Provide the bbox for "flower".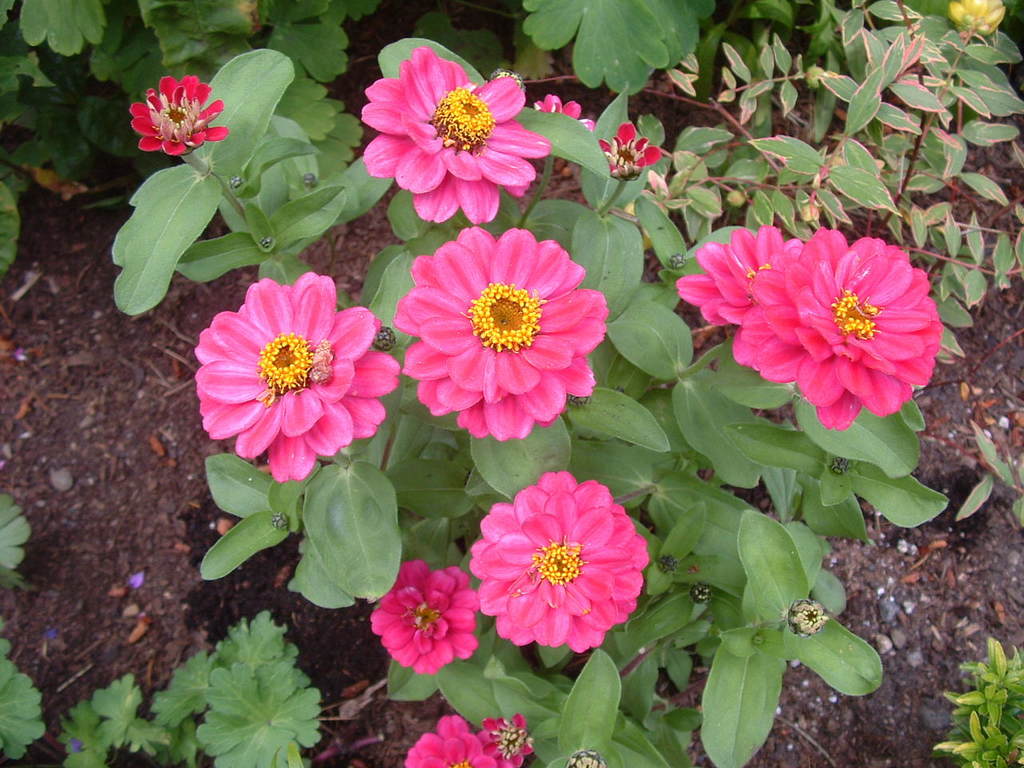
480:718:530:767.
